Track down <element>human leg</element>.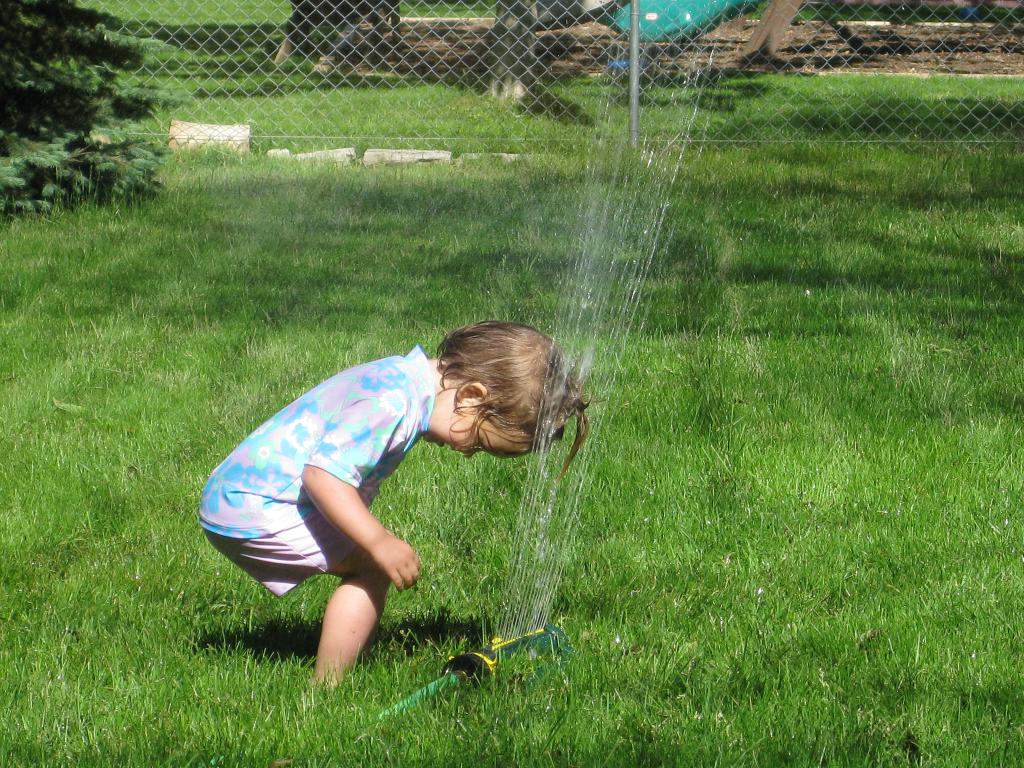
Tracked to x1=202, y1=520, x2=390, y2=687.
